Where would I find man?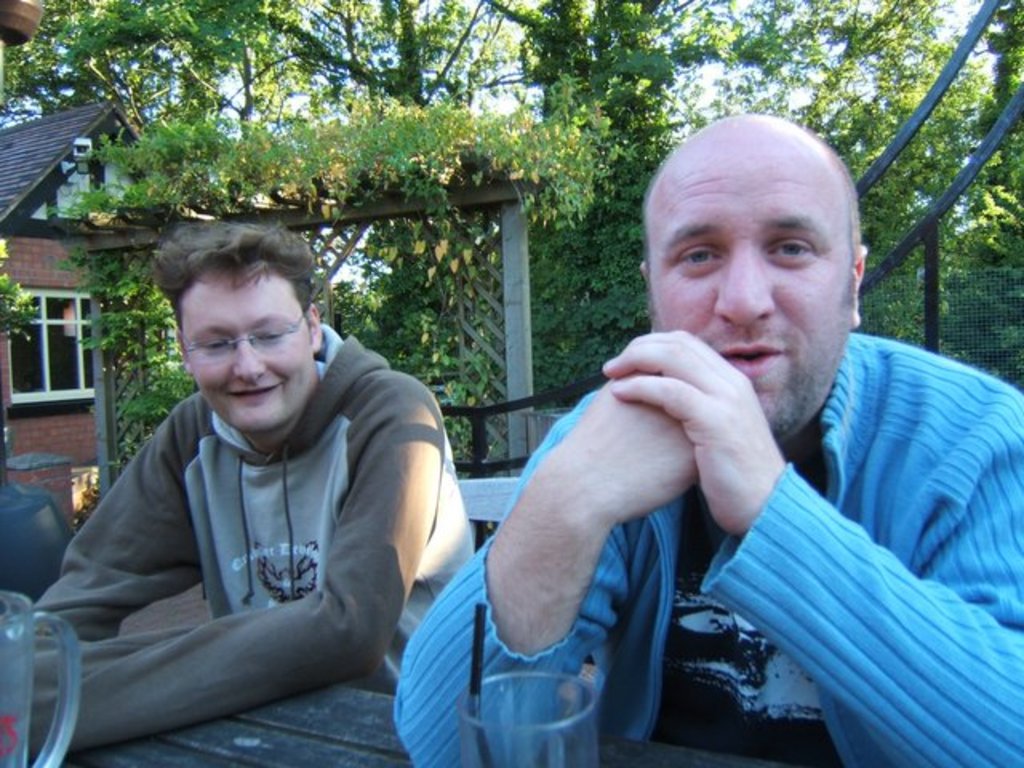
At {"x1": 424, "y1": 125, "x2": 1000, "y2": 749}.
